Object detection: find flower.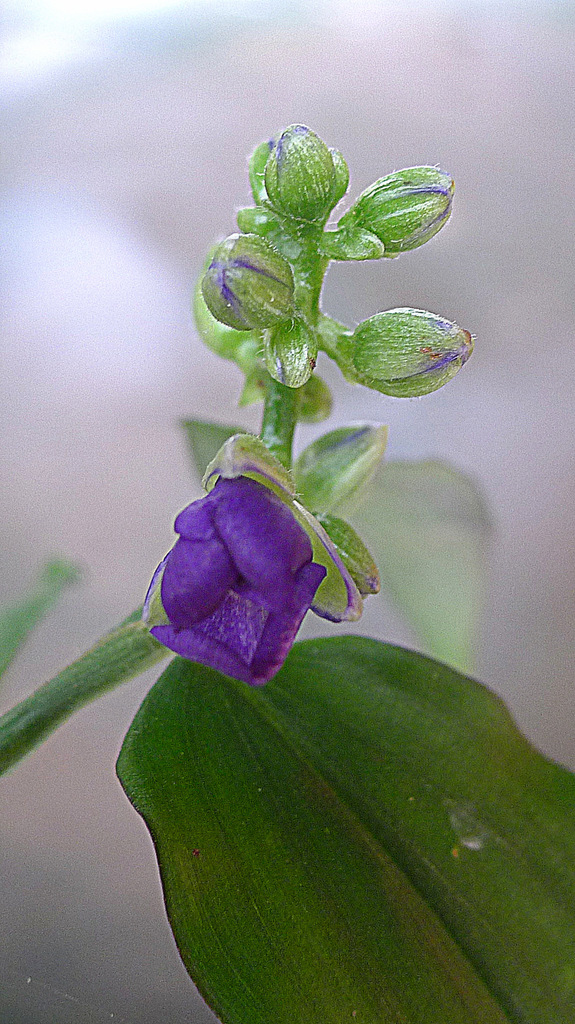
bbox(348, 161, 453, 265).
